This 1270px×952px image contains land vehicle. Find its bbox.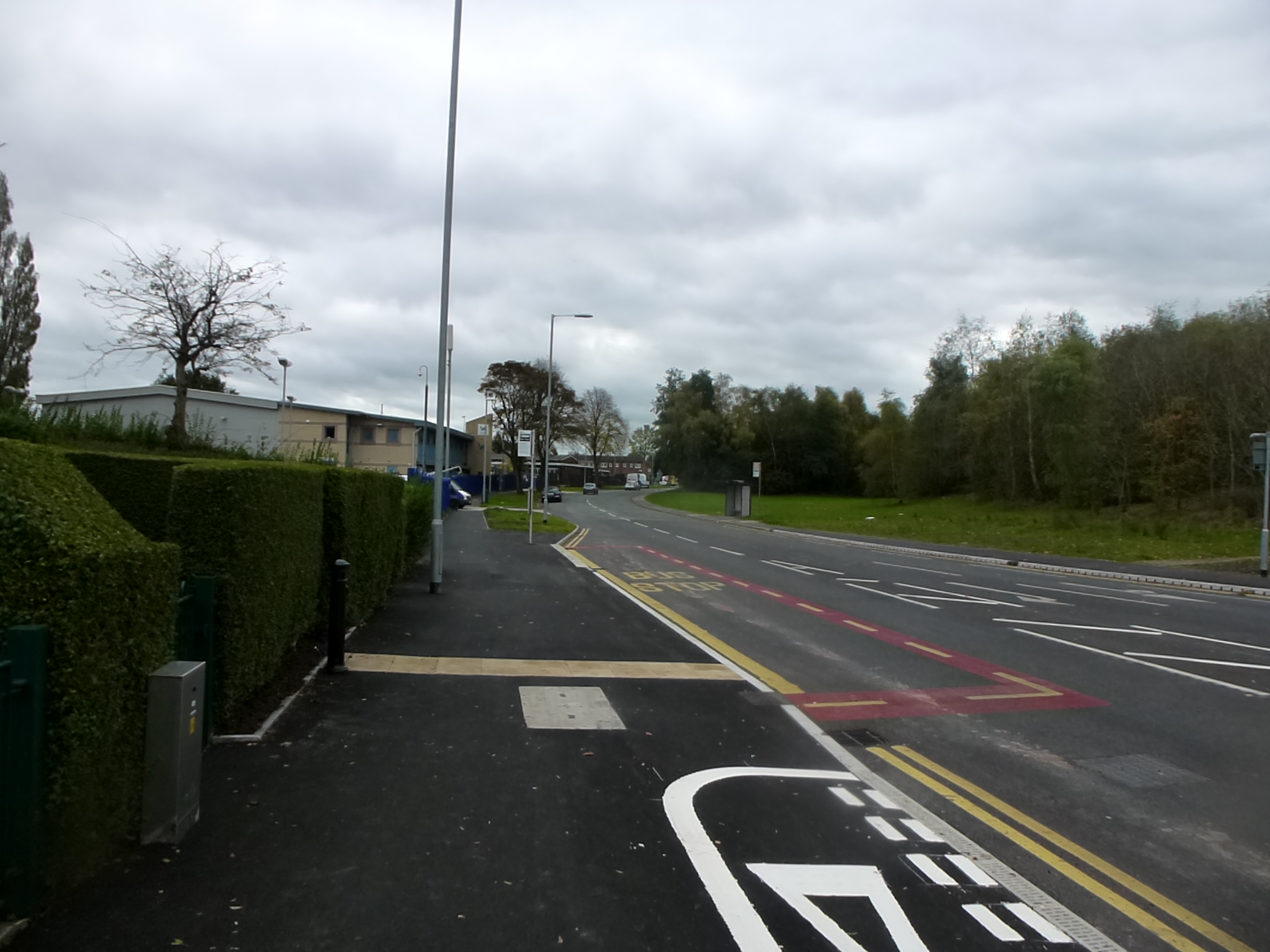
(x1=313, y1=237, x2=318, y2=240).
